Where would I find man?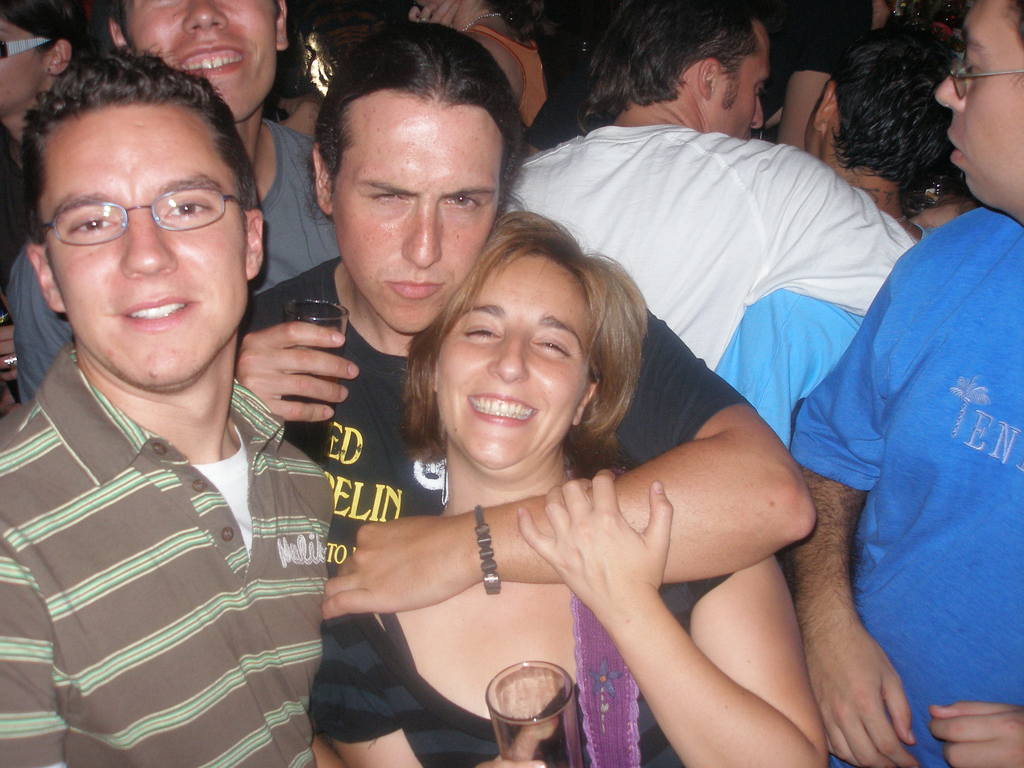
At 0:47:334:767.
